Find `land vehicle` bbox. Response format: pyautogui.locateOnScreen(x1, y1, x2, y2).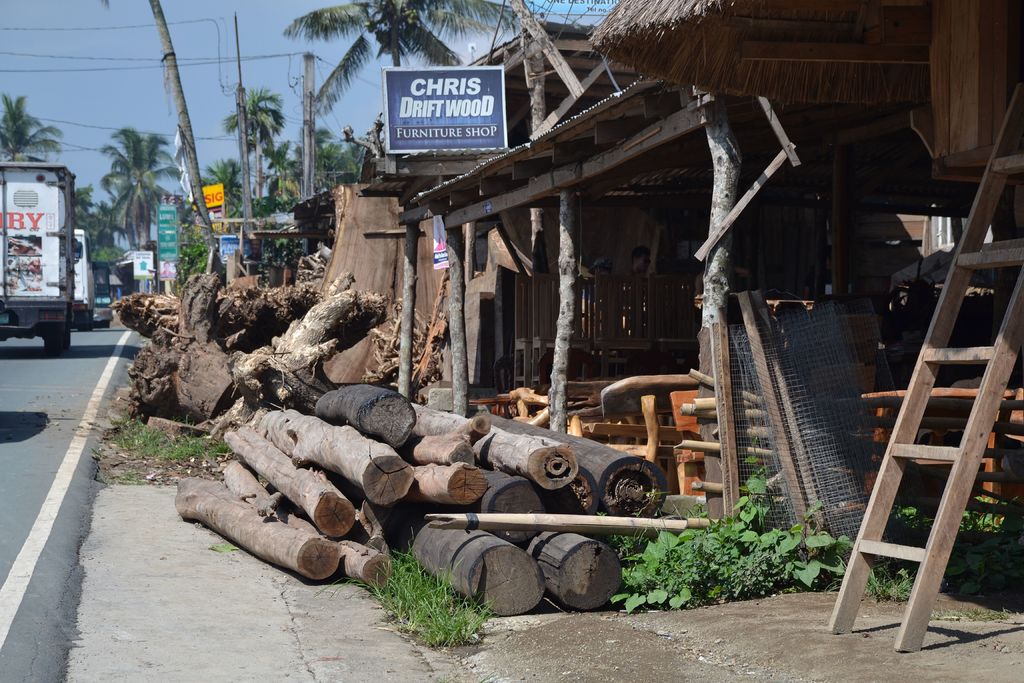
pyautogui.locateOnScreen(68, 229, 95, 336).
